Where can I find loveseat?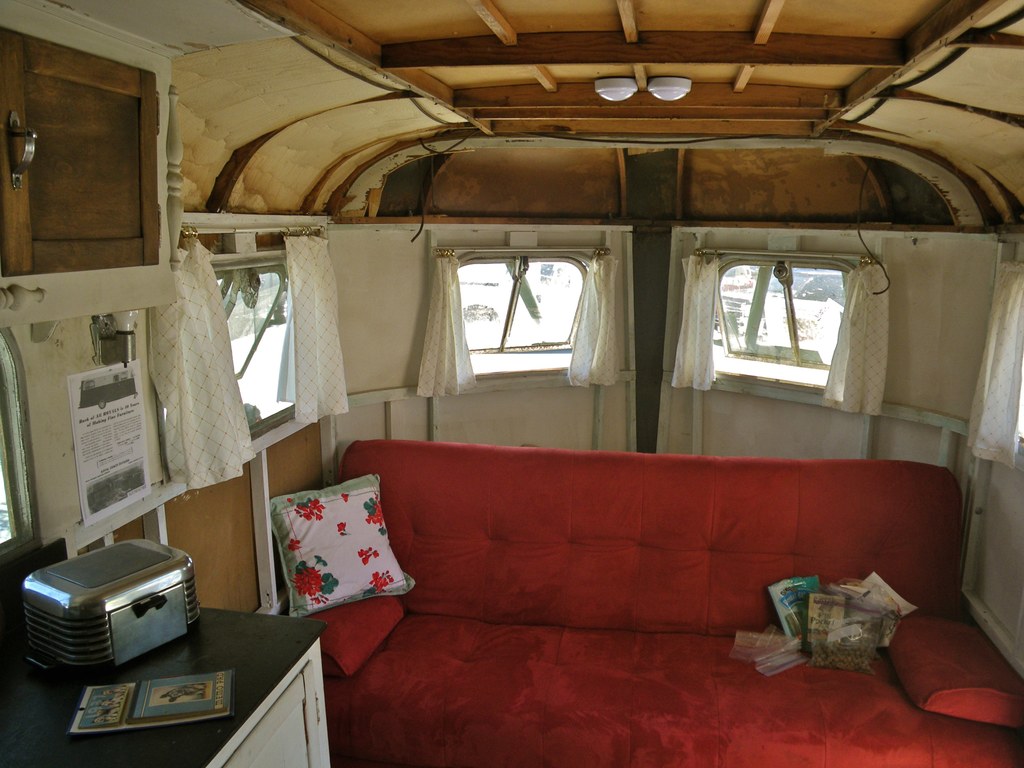
You can find it at pyautogui.locateOnScreen(305, 420, 927, 716).
